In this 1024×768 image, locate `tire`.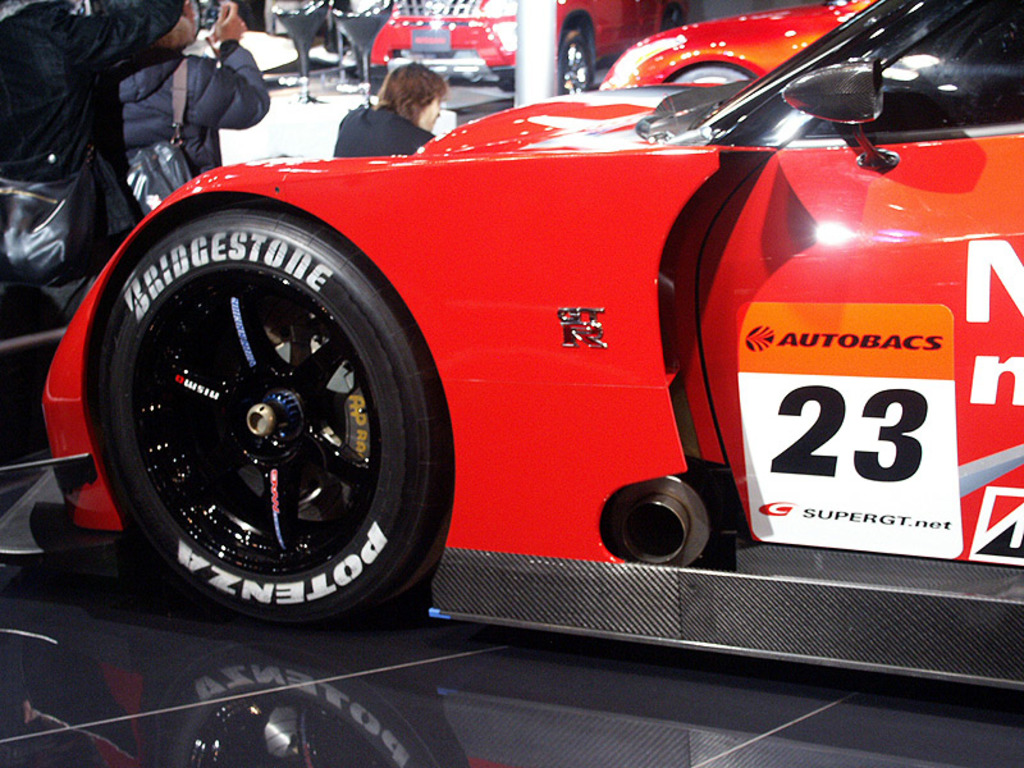
Bounding box: (left=498, top=64, right=515, bottom=95).
